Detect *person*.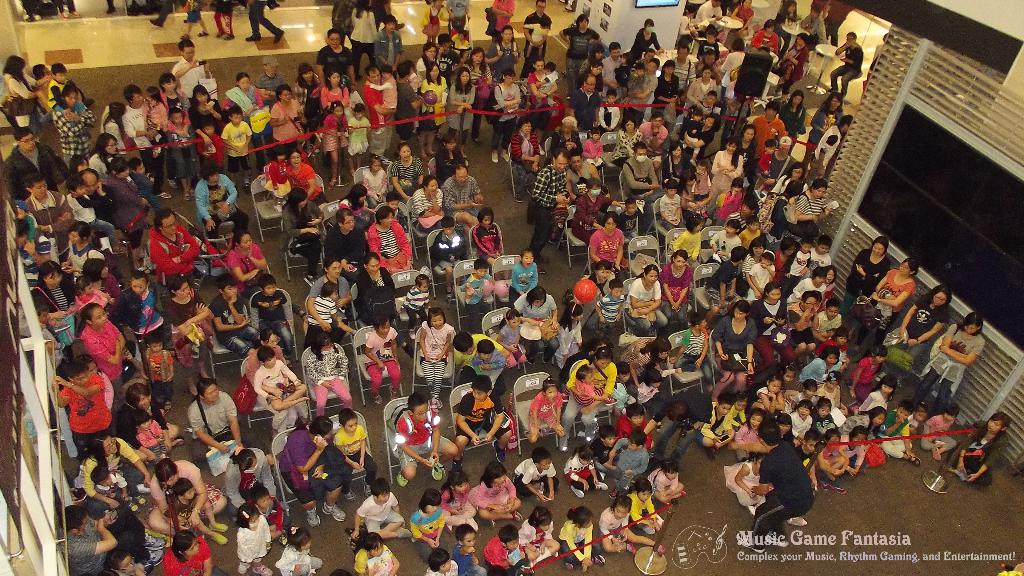
Detected at 512, 448, 564, 503.
